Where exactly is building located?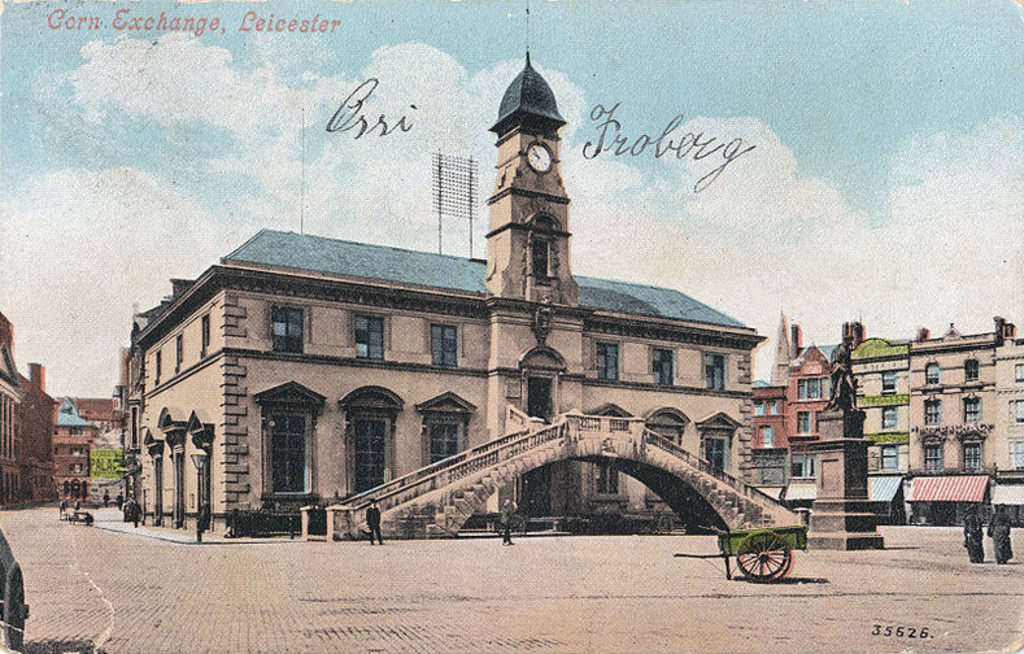
Its bounding box is 49,397,118,505.
